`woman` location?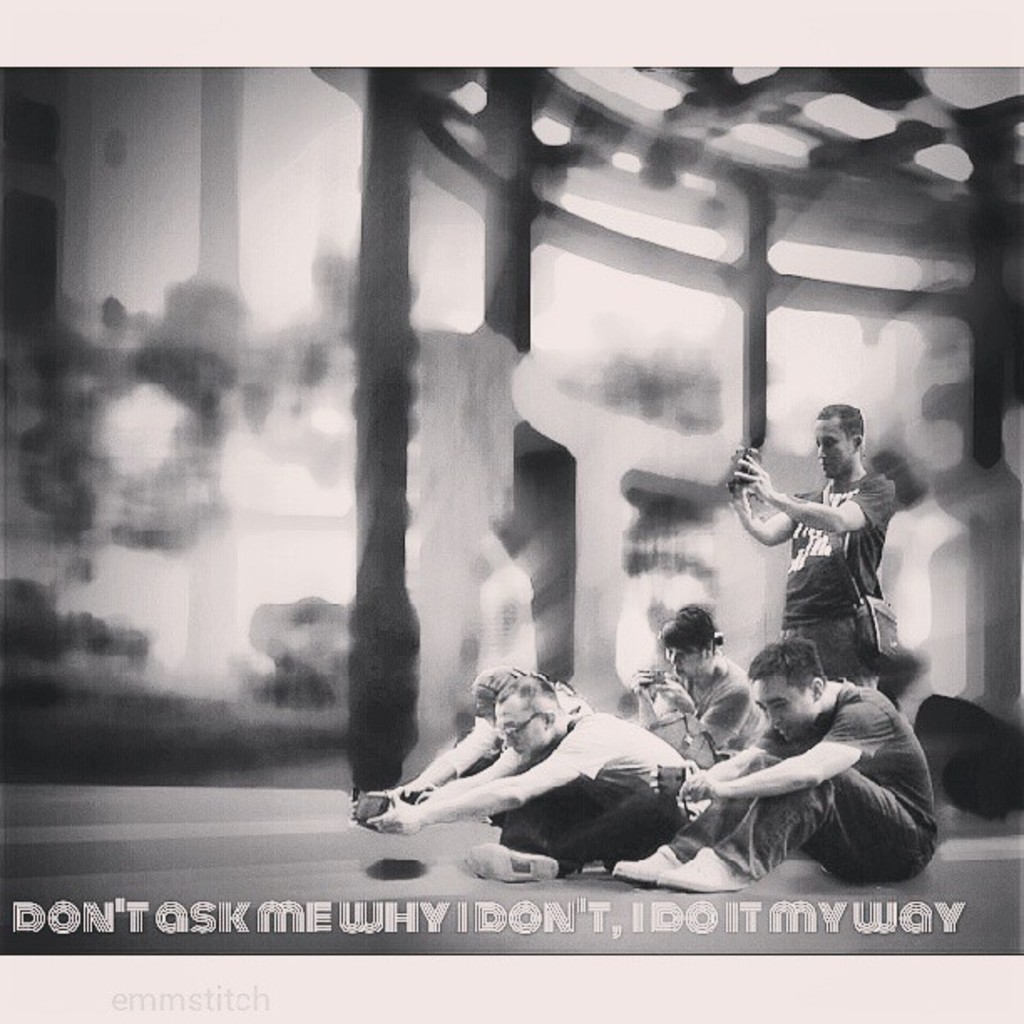
<box>627,602,760,778</box>
